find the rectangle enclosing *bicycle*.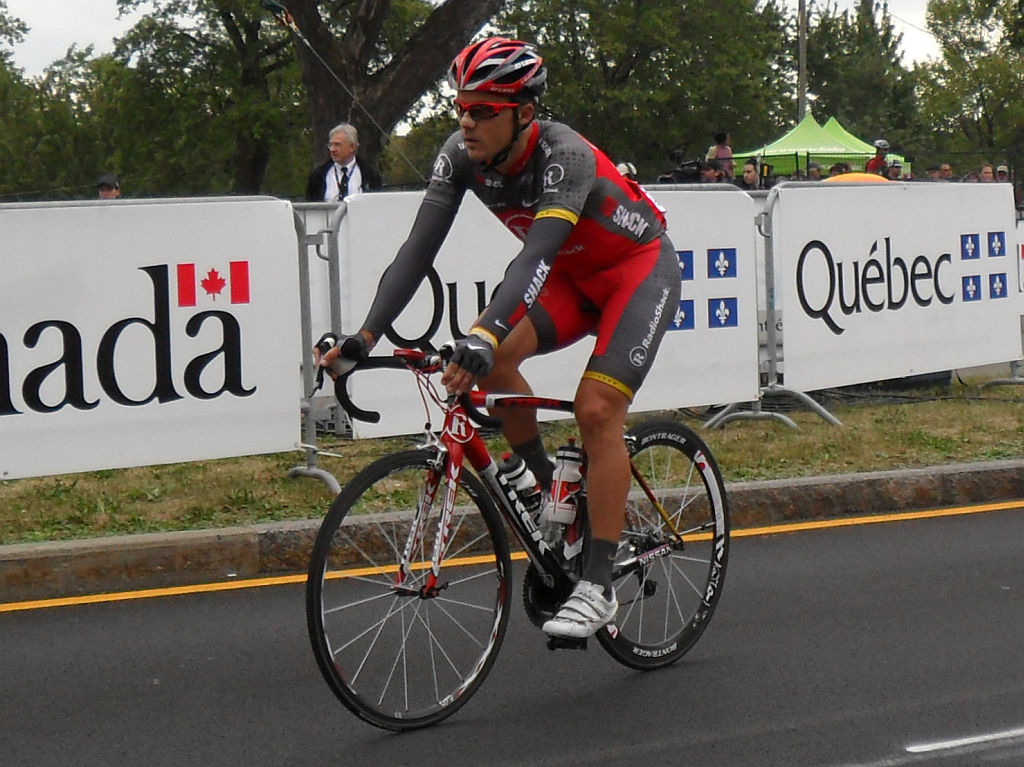
(282,312,743,723).
